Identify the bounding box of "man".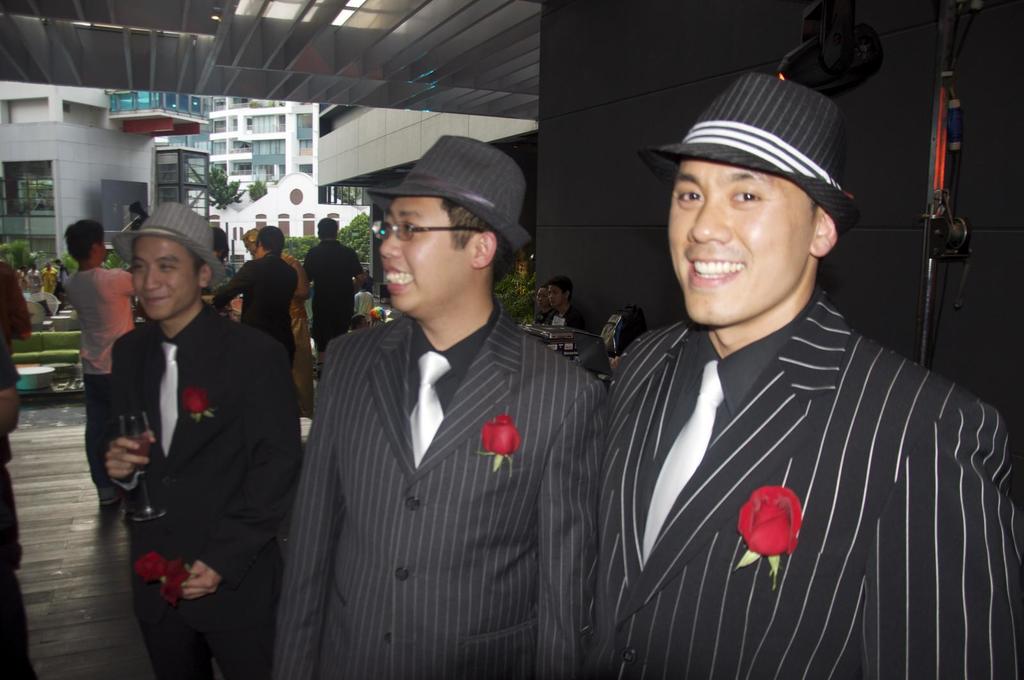
box(269, 131, 605, 679).
